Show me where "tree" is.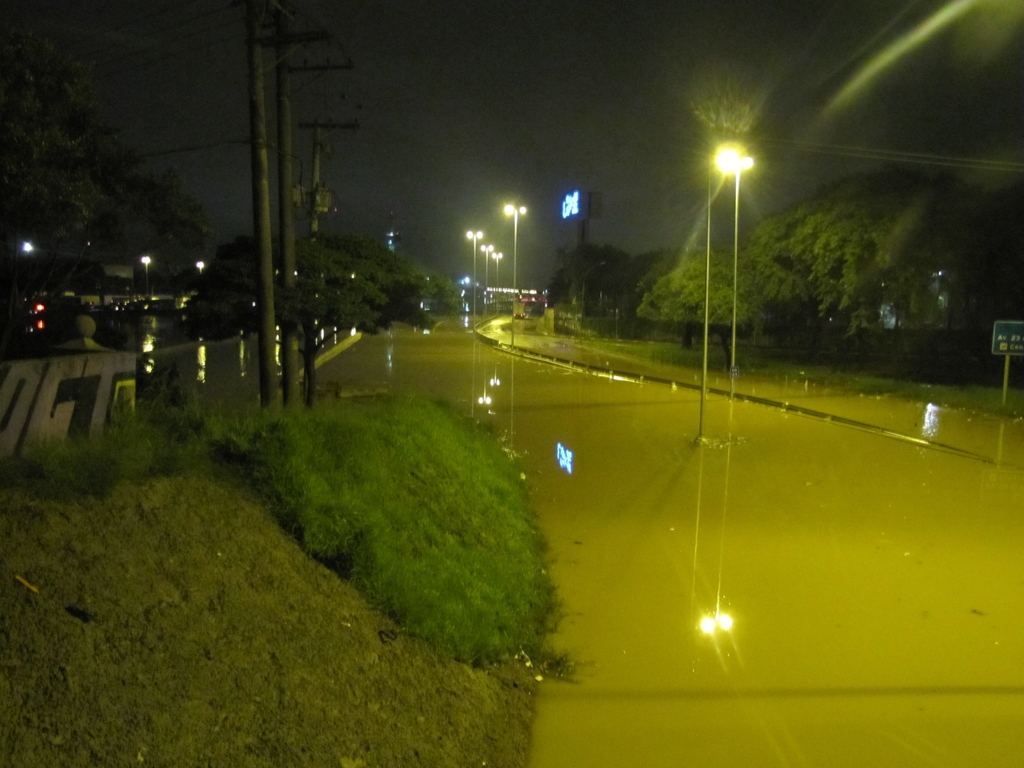
"tree" is at 506,252,679,368.
